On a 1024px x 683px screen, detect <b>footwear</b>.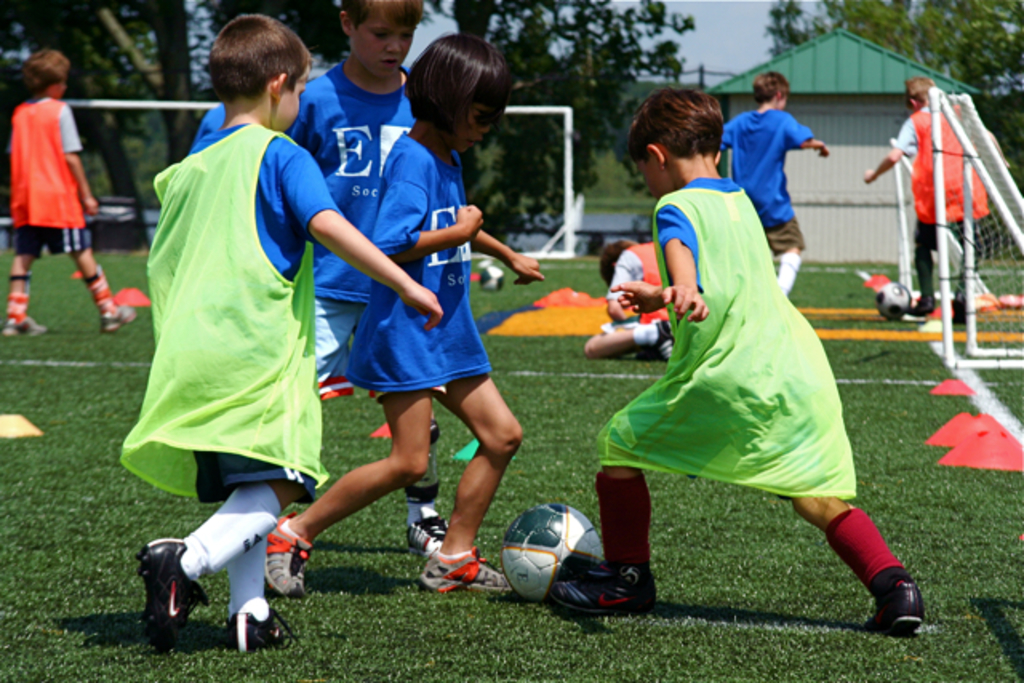
bbox=[413, 545, 506, 598].
